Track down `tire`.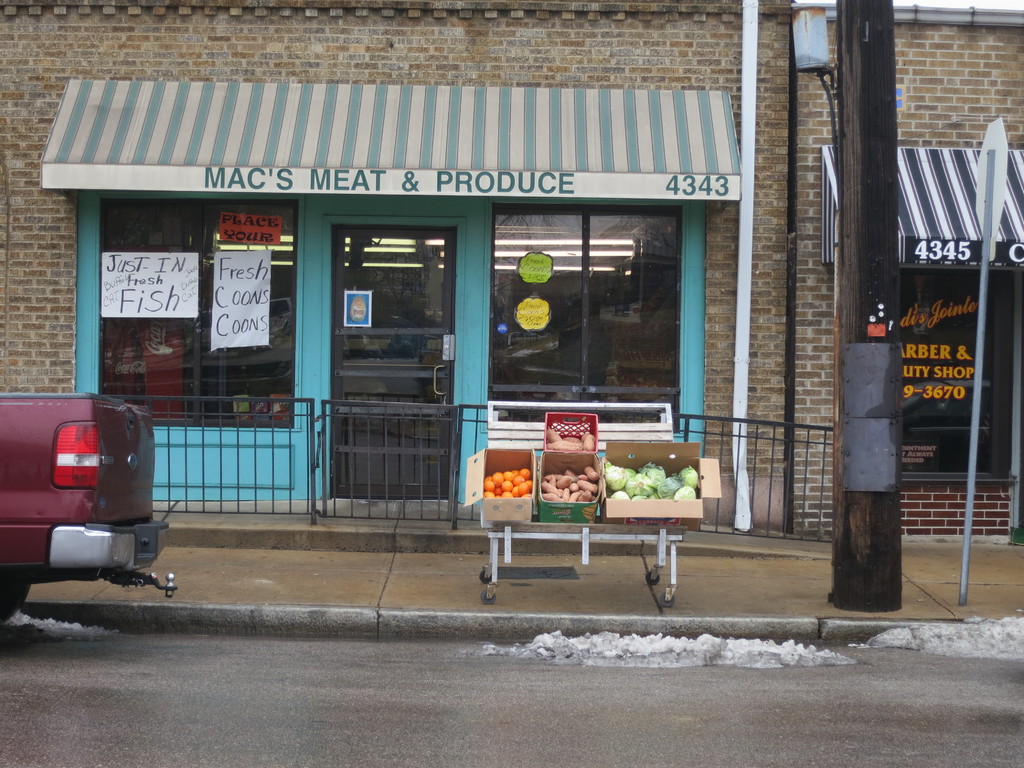
Tracked to [x1=479, y1=570, x2=493, y2=583].
